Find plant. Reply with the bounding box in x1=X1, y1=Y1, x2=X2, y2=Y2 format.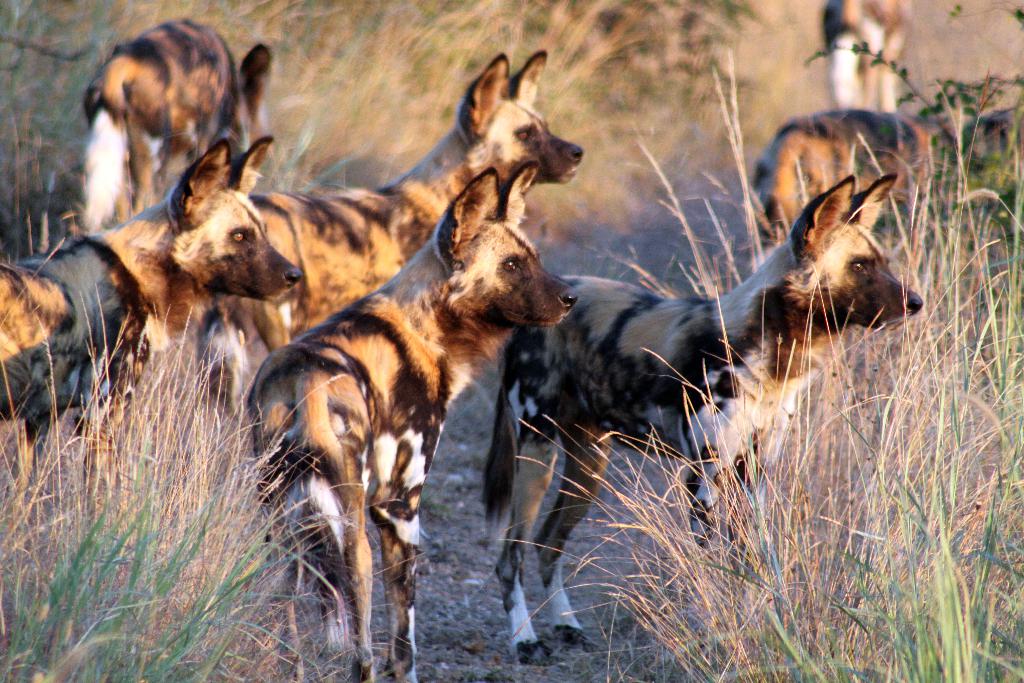
x1=543, y1=47, x2=1023, y2=682.
